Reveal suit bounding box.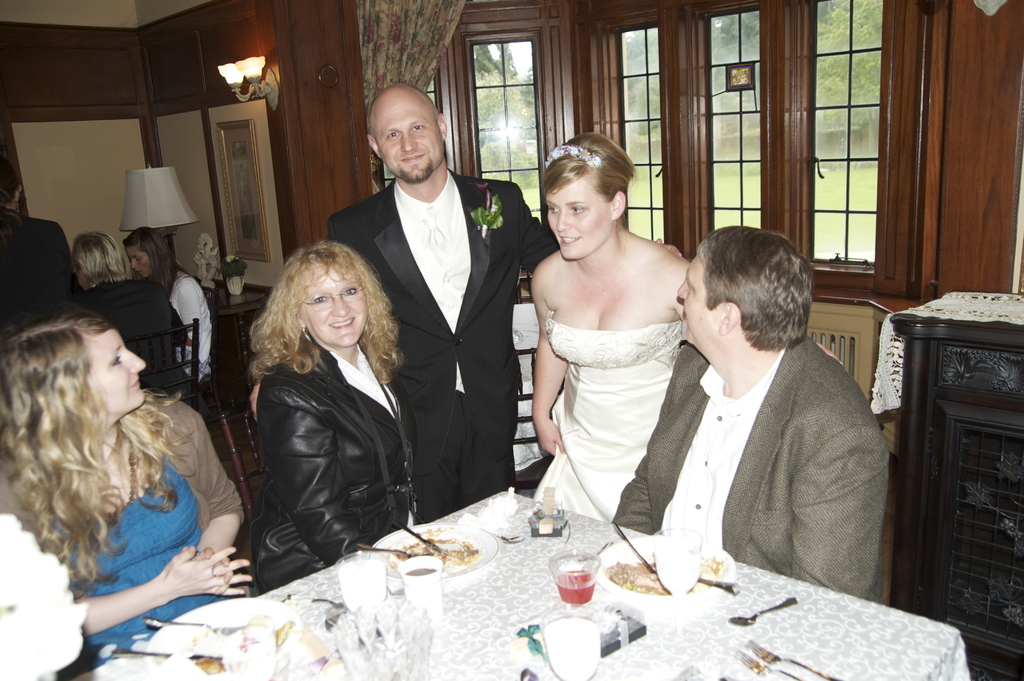
Revealed: (0,202,83,328).
